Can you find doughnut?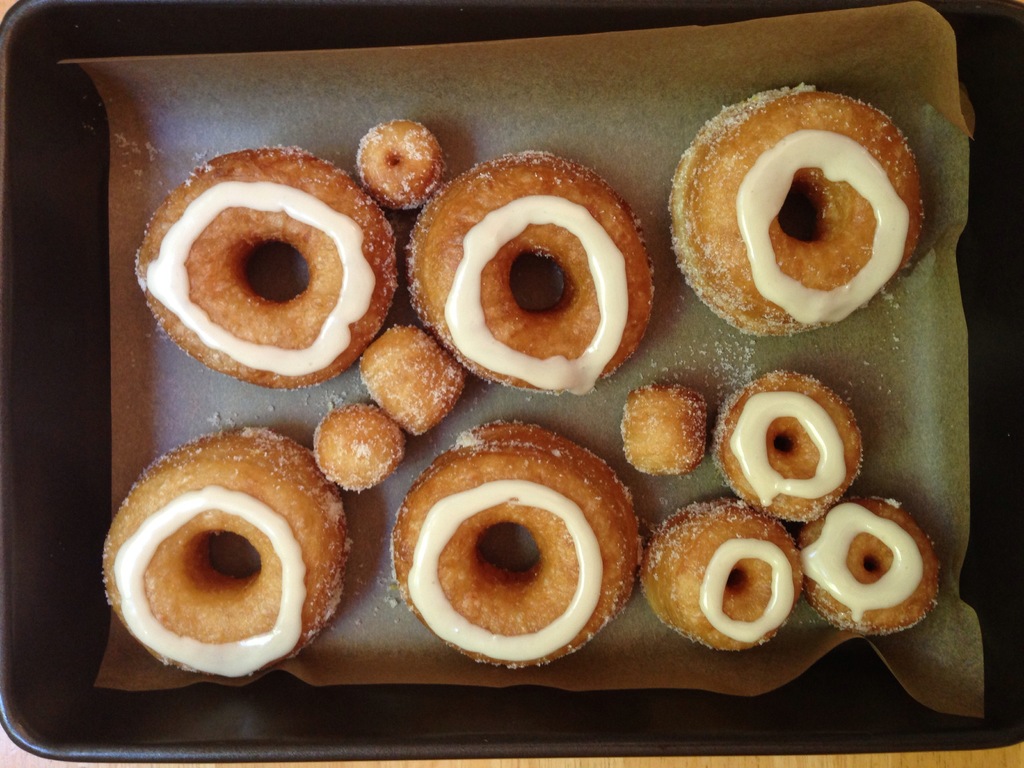
Yes, bounding box: 799 490 936 635.
